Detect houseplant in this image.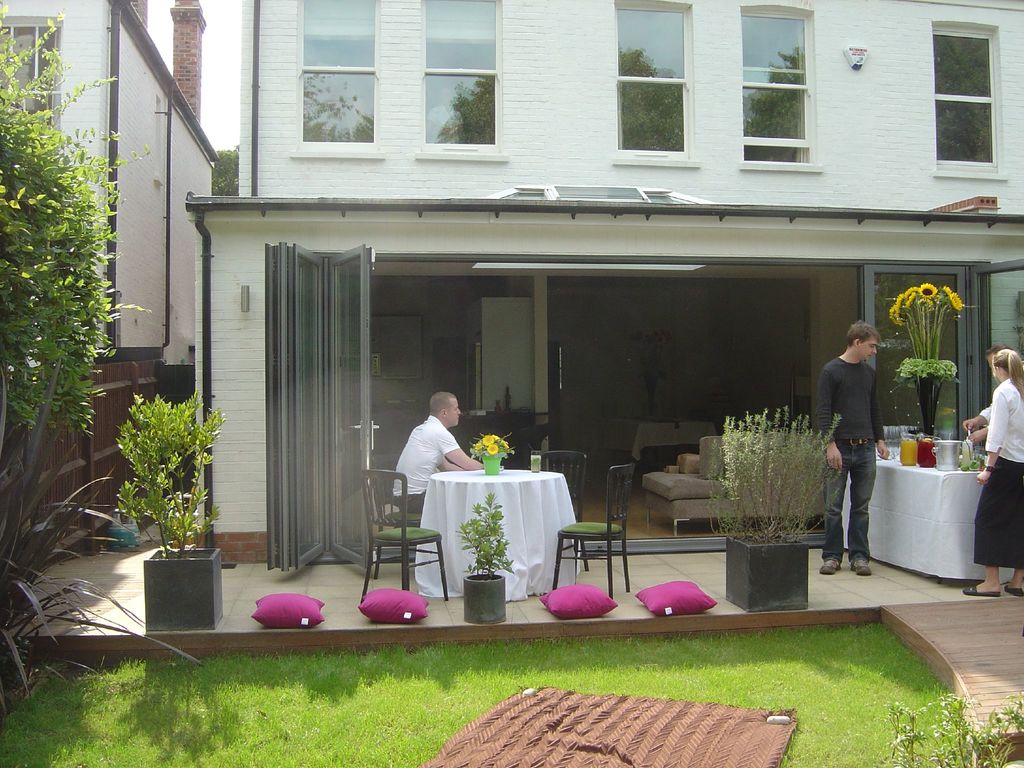
Detection: 886:280:963:471.
